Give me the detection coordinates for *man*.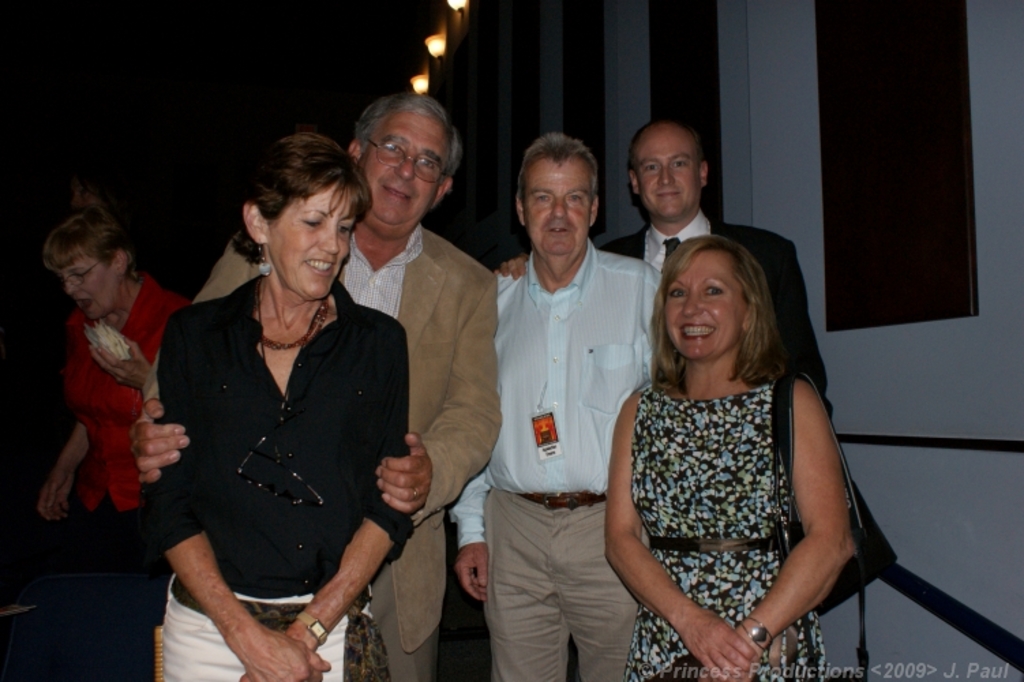
<region>502, 120, 830, 391</region>.
